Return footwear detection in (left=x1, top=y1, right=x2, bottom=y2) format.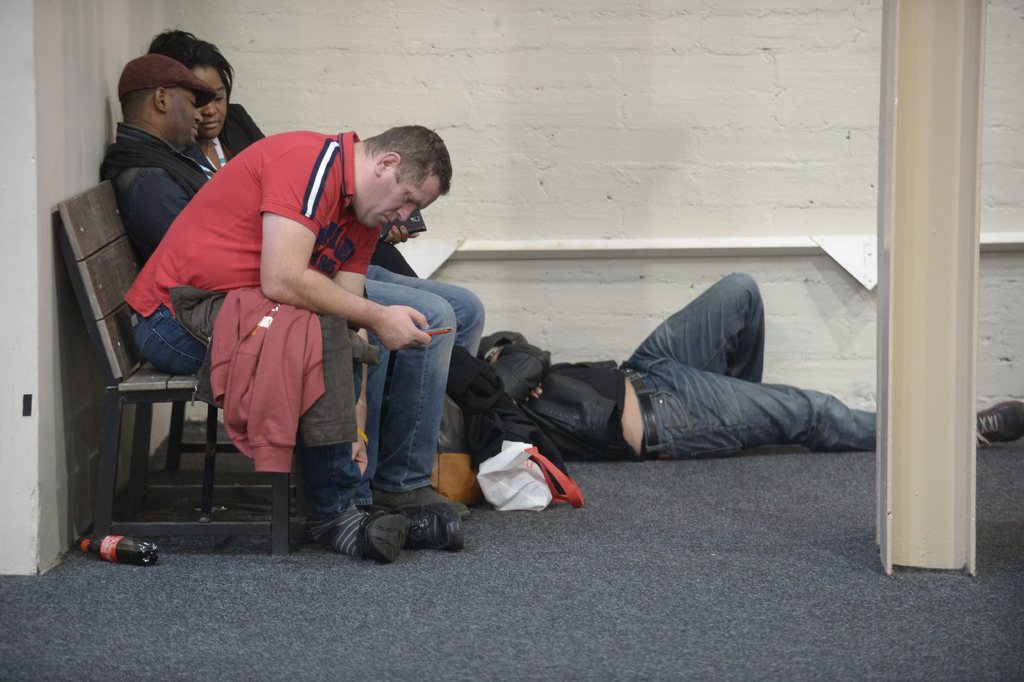
(left=979, top=397, right=1023, bottom=451).
